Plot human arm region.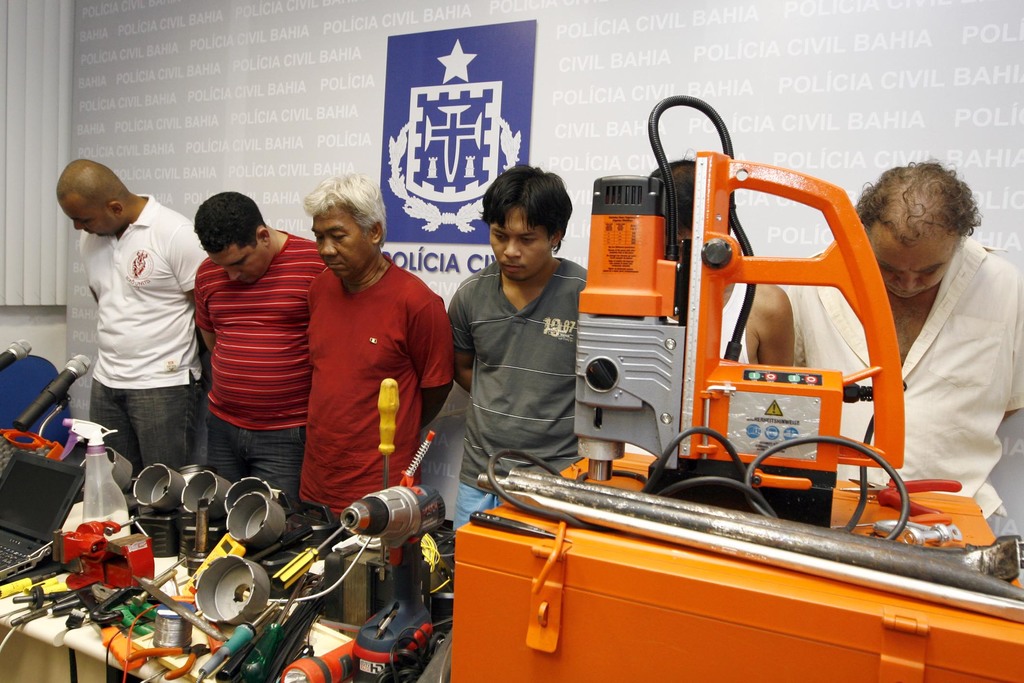
Plotted at 187, 255, 213, 356.
